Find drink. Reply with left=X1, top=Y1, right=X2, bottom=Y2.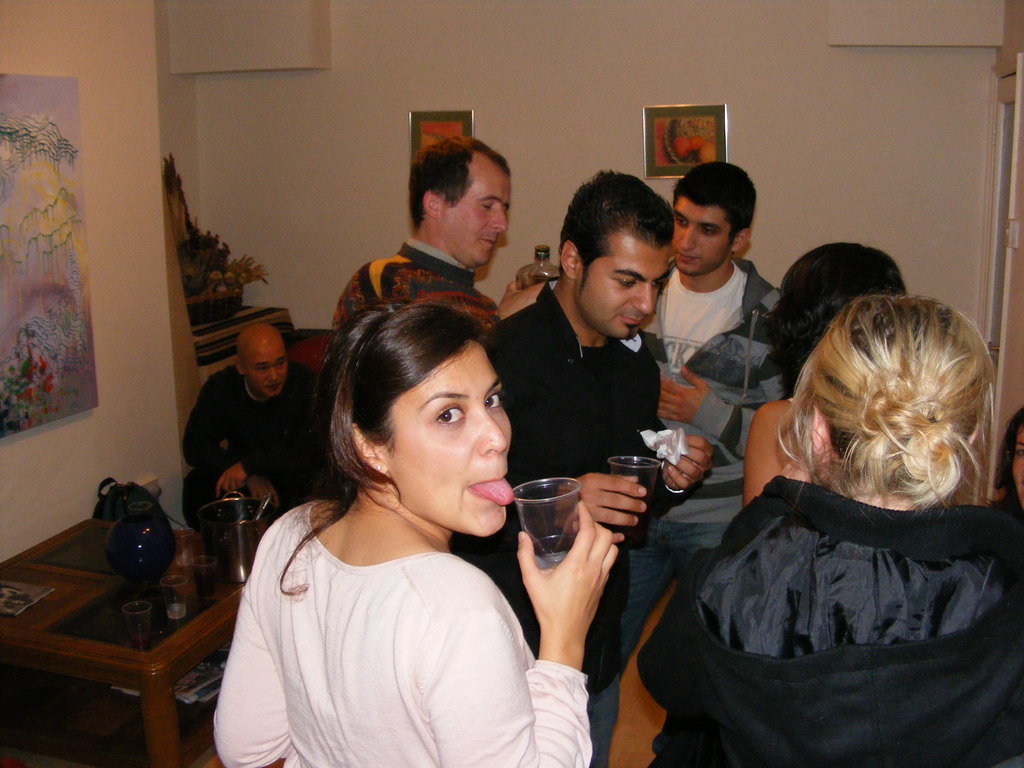
left=194, top=568, right=214, bottom=599.
